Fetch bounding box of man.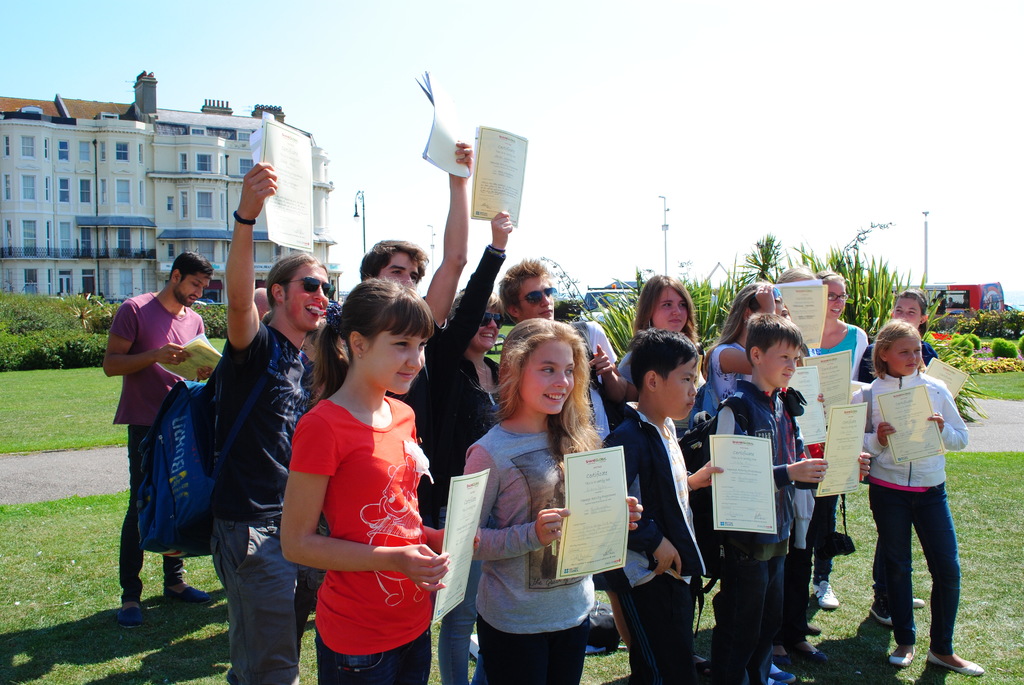
Bbox: Rect(492, 254, 632, 441).
